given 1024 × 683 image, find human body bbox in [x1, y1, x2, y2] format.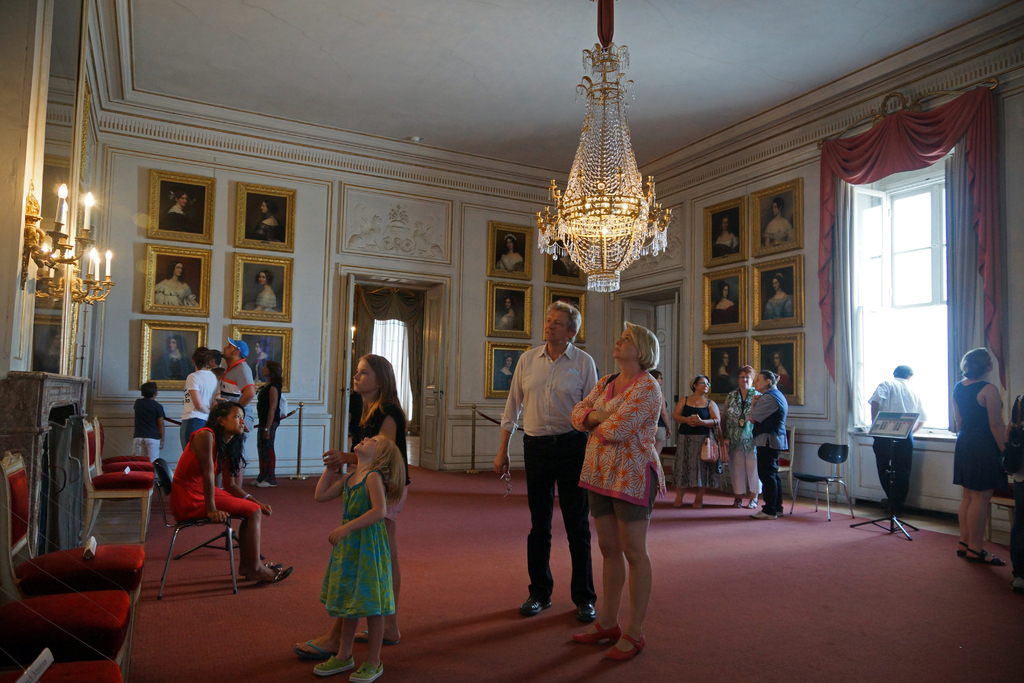
[300, 344, 413, 662].
